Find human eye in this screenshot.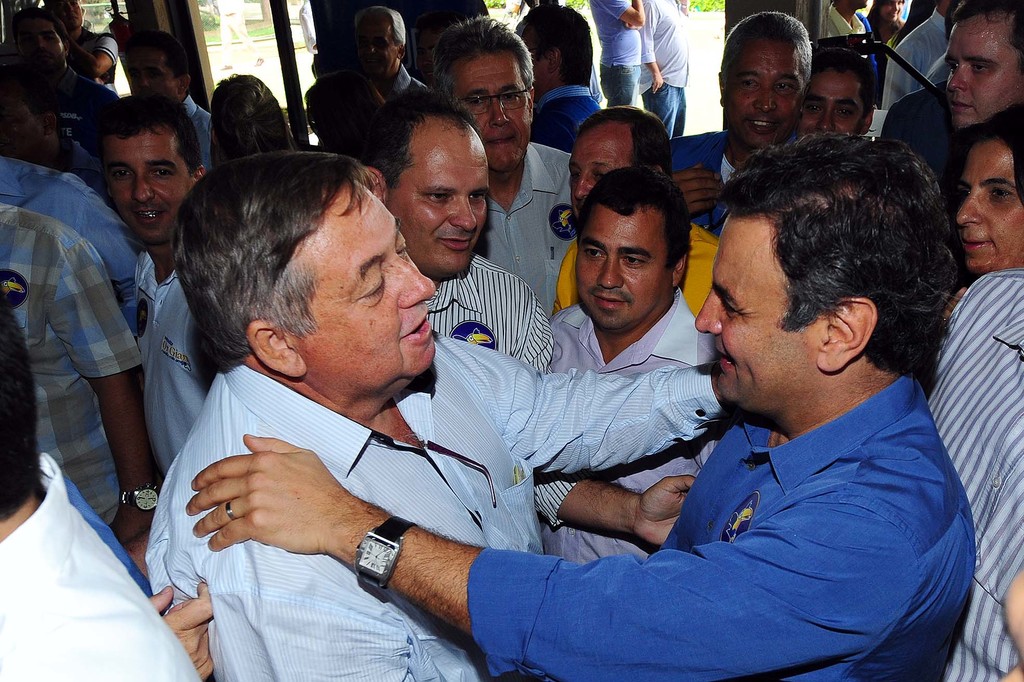
The bounding box for human eye is (left=467, top=88, right=485, bottom=107).
